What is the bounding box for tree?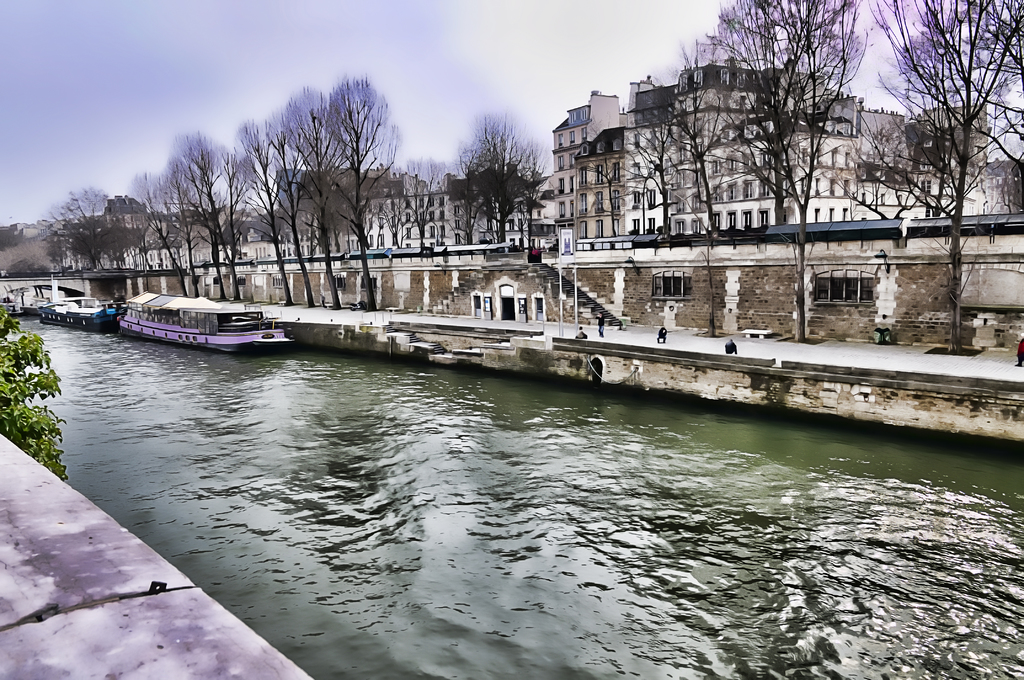
129, 119, 219, 296.
